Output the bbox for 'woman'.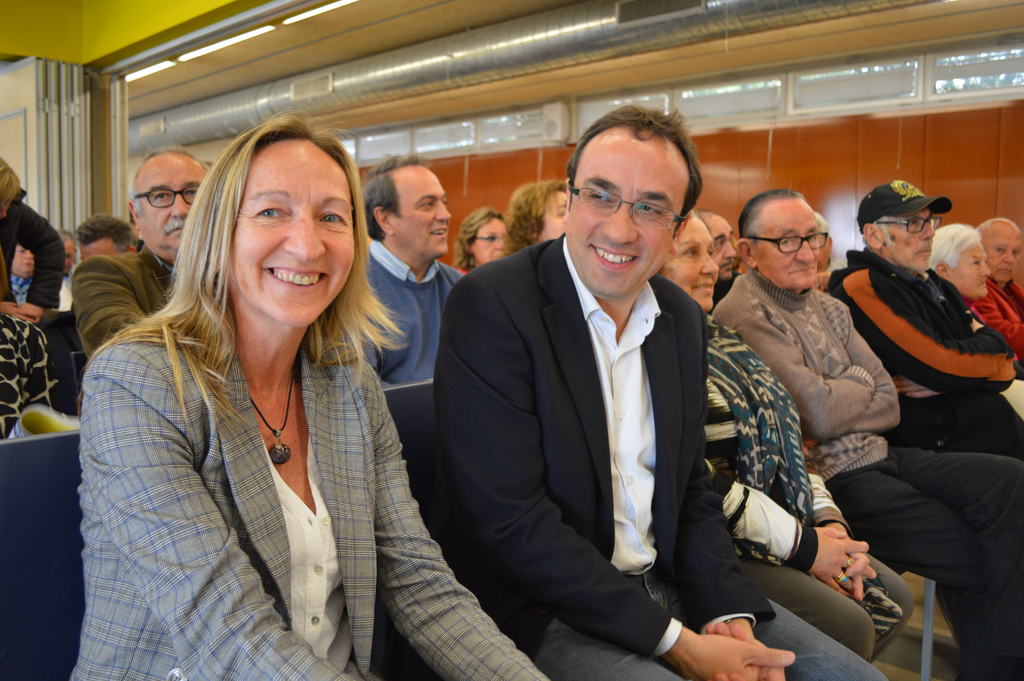
<region>925, 220, 1023, 417</region>.
